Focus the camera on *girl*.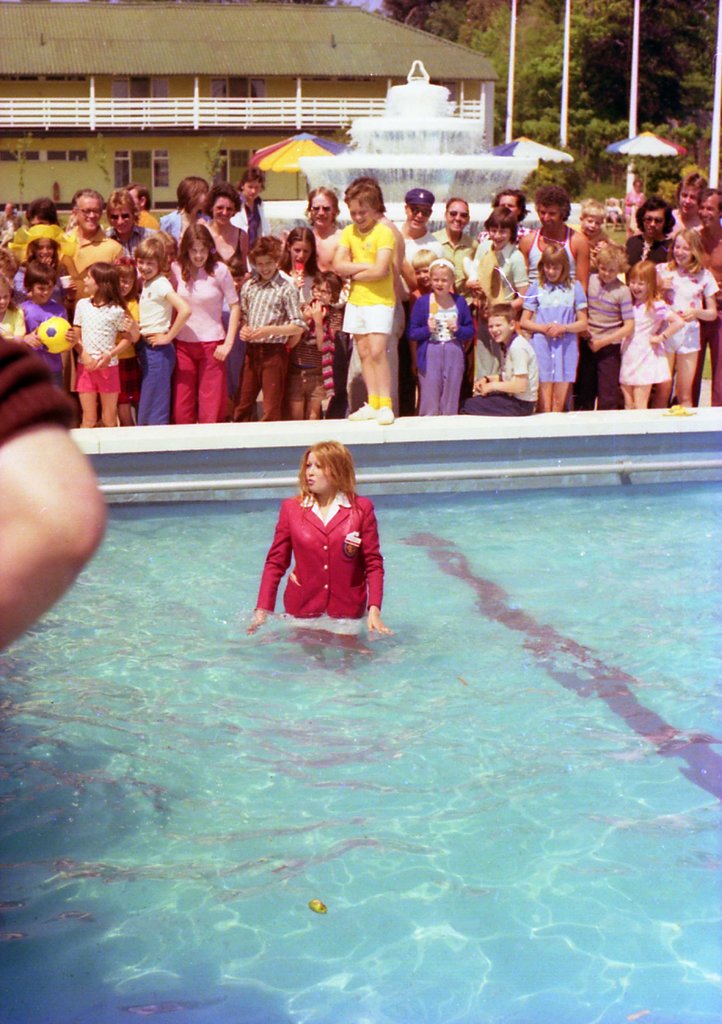
Focus region: (283,218,339,412).
